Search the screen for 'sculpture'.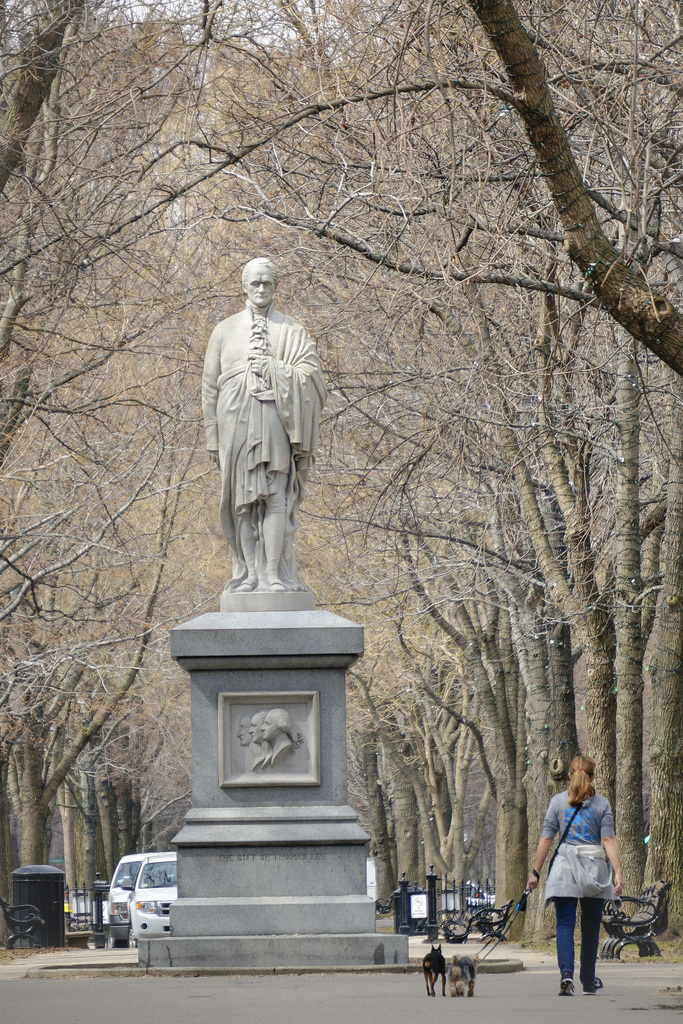
Found at (left=243, top=704, right=269, bottom=764).
